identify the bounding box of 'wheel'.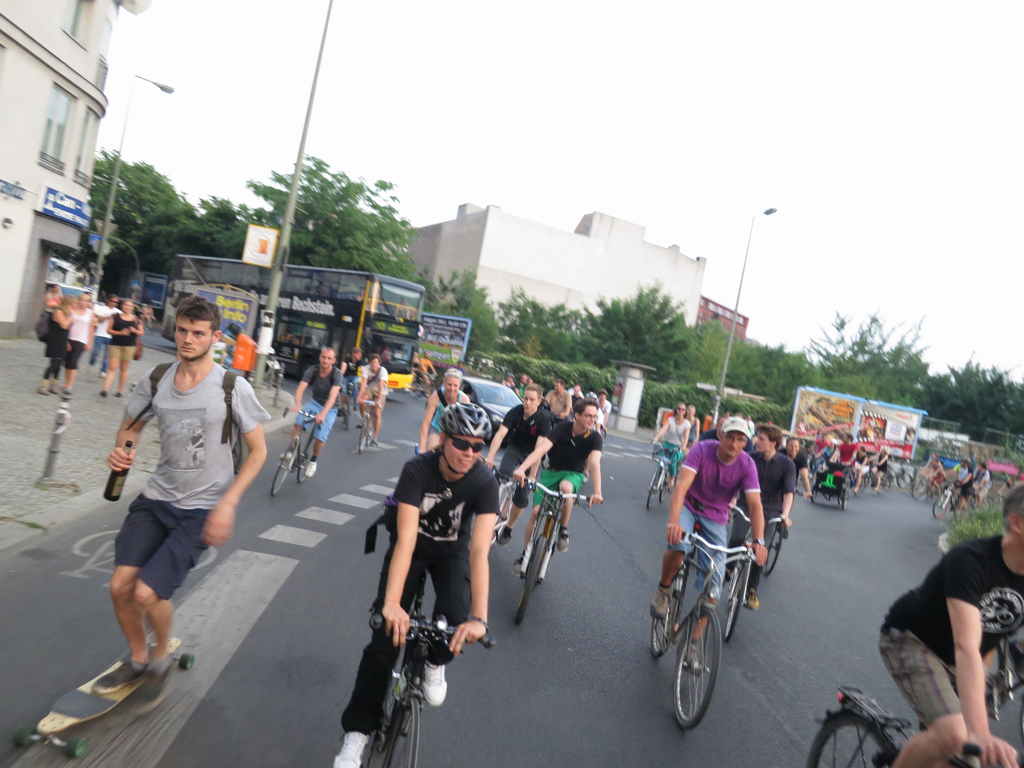
pyautogui.locateOnScreen(298, 437, 315, 482).
